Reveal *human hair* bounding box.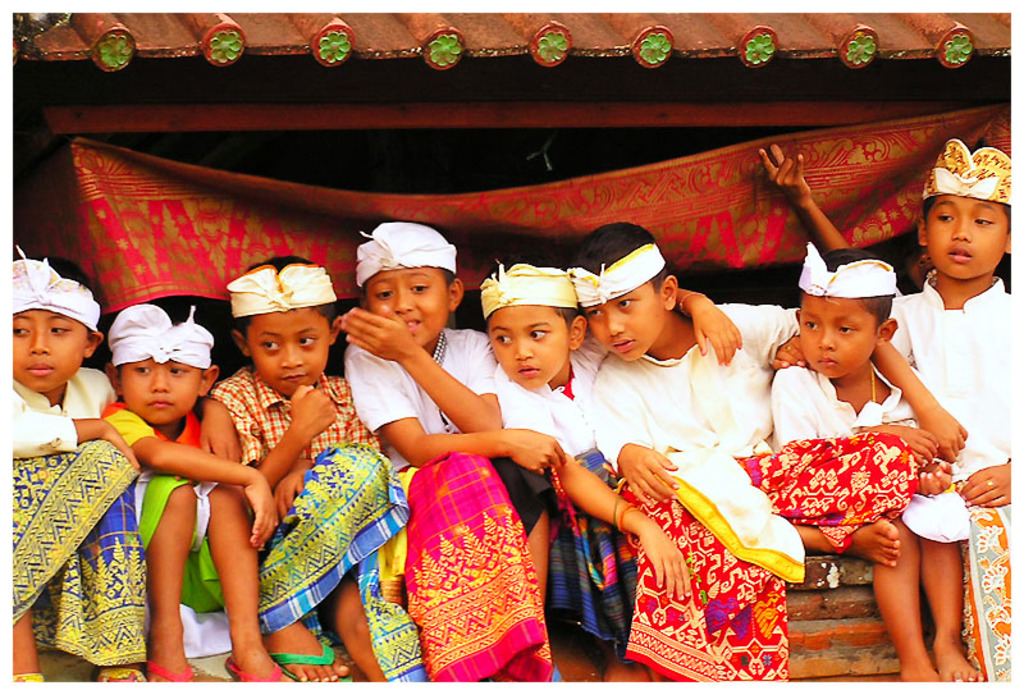
Revealed: 575/223/671/291.
